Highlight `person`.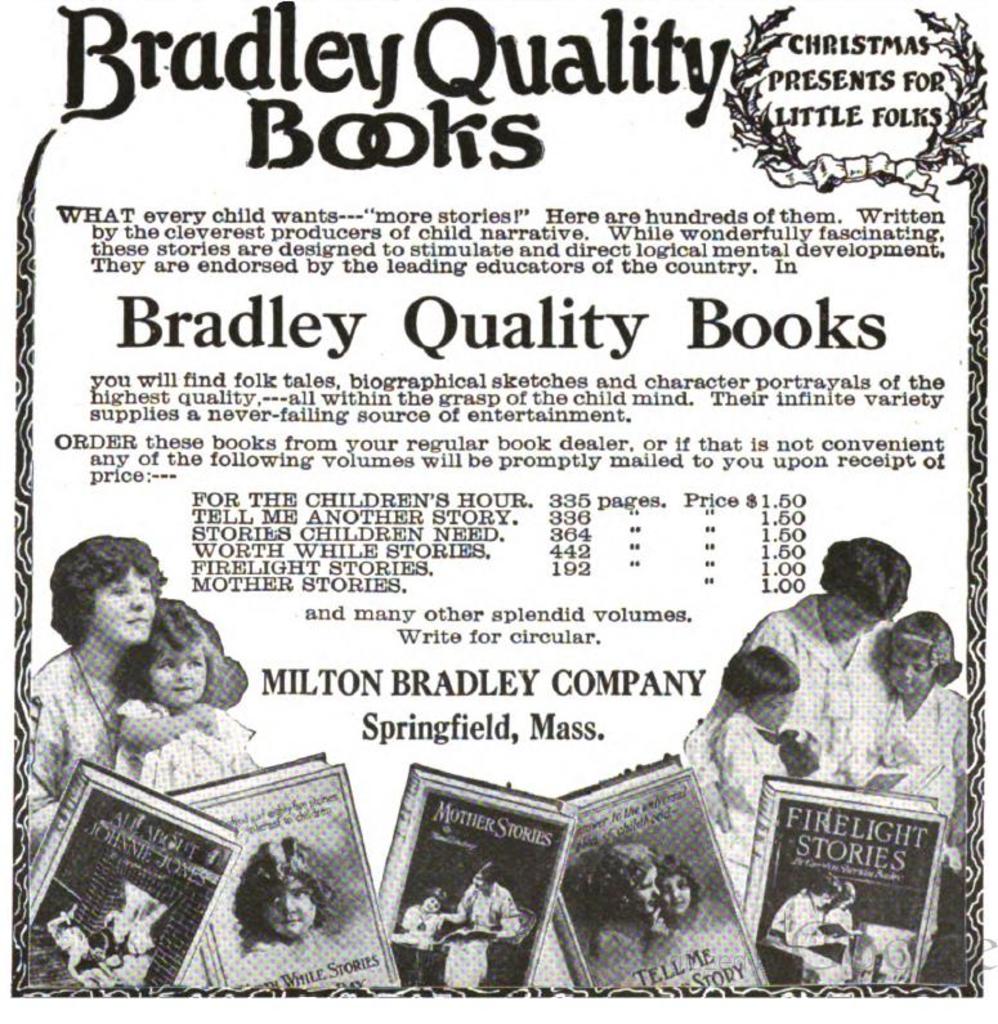
Highlighted region: <region>27, 532, 169, 840</region>.
